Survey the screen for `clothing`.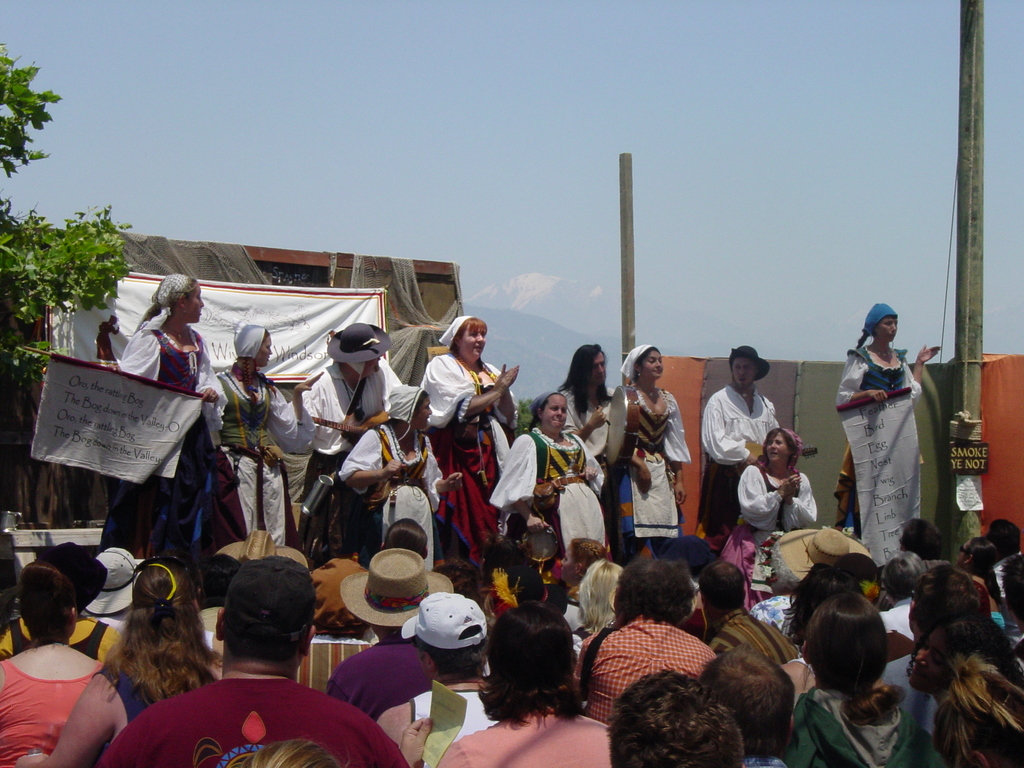
Survey found: l=0, t=616, r=124, b=656.
